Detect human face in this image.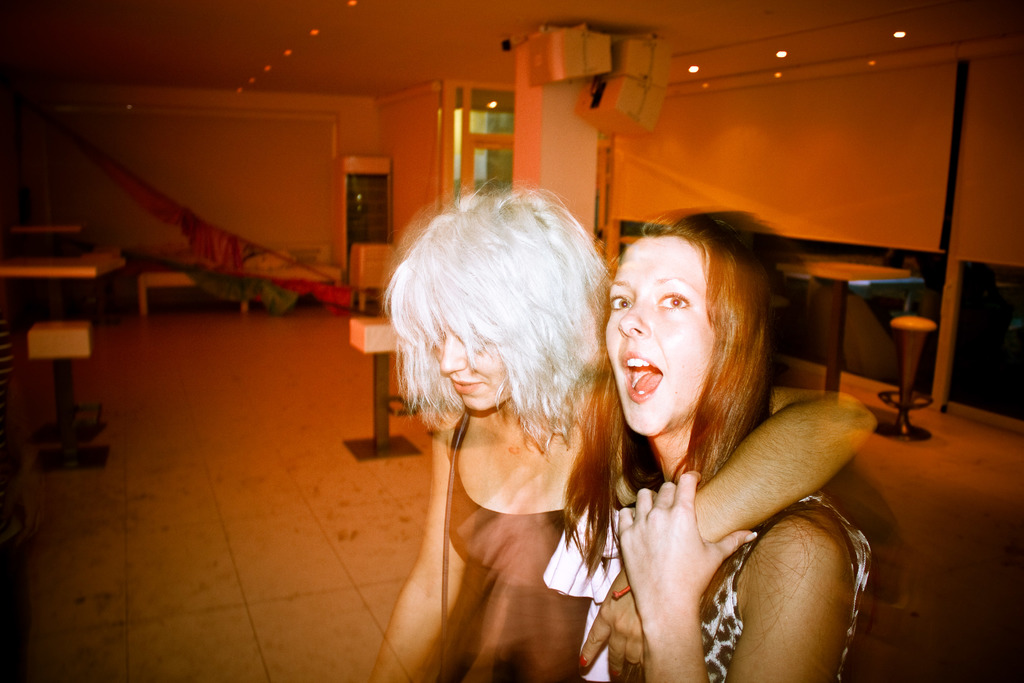
Detection: crop(604, 234, 717, 440).
